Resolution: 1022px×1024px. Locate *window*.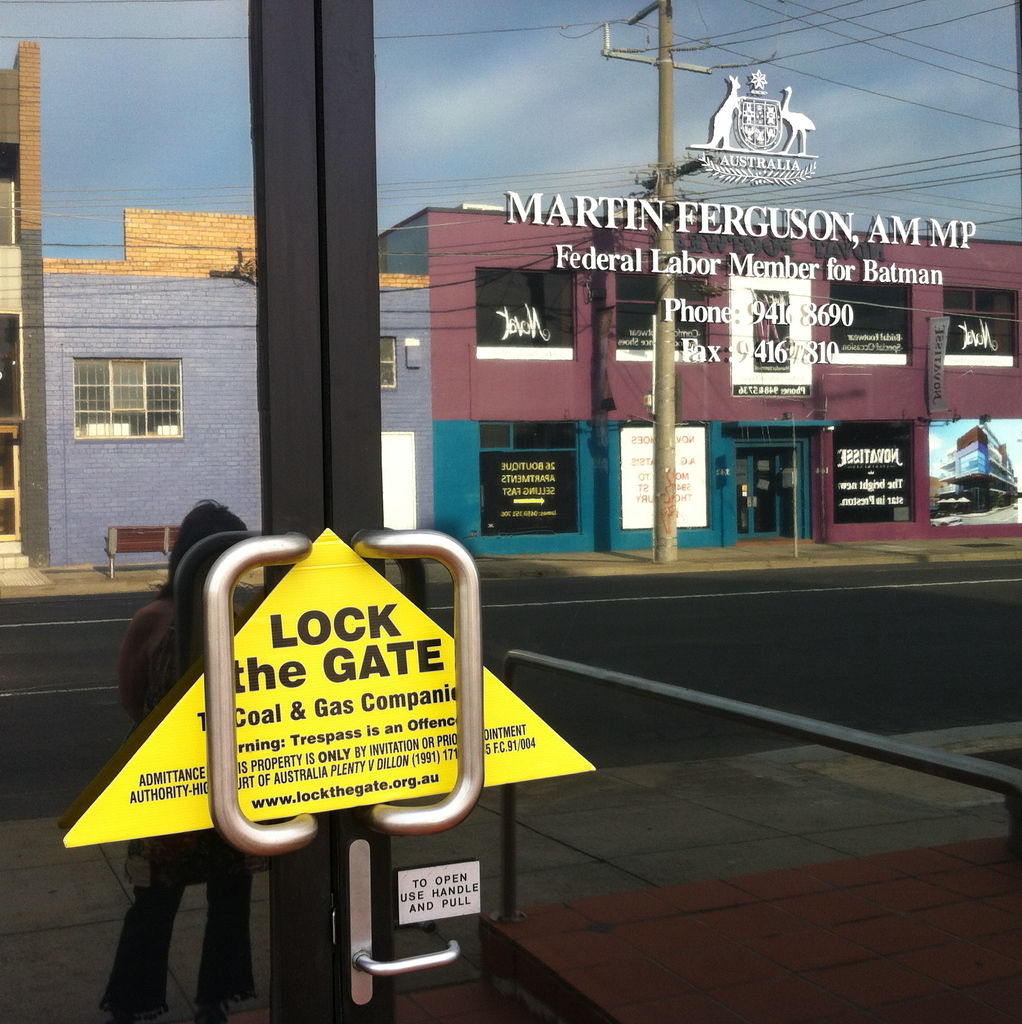
{"left": 615, "top": 273, "right": 710, "bottom": 364}.
